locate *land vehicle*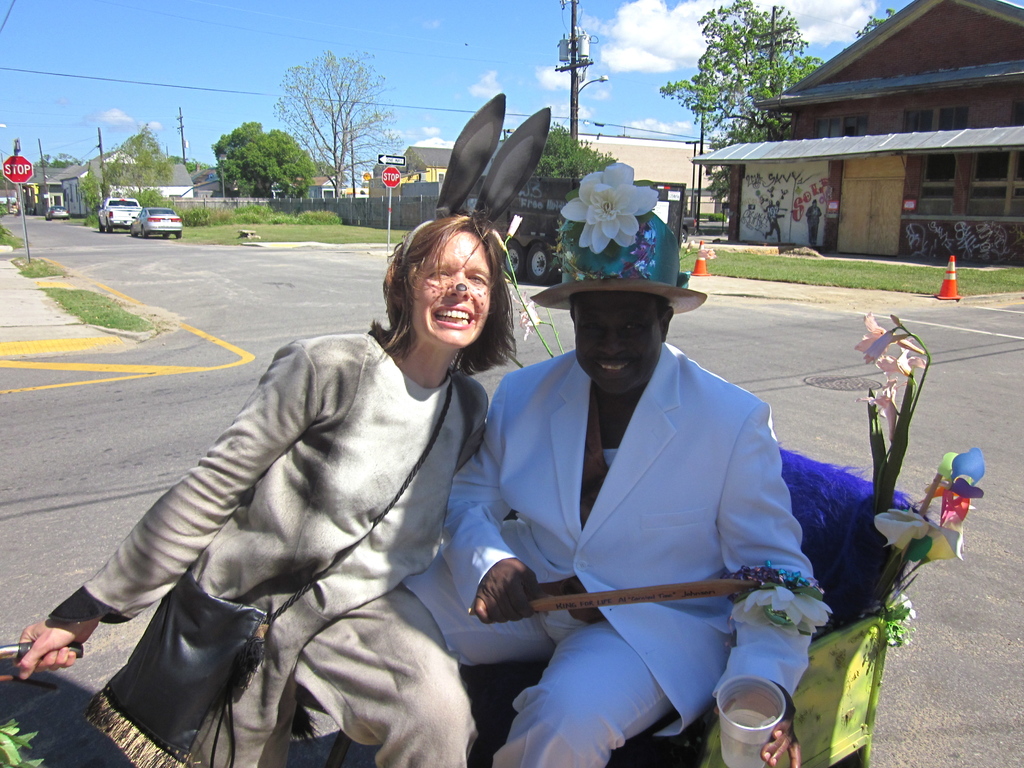
[129,202,189,236]
